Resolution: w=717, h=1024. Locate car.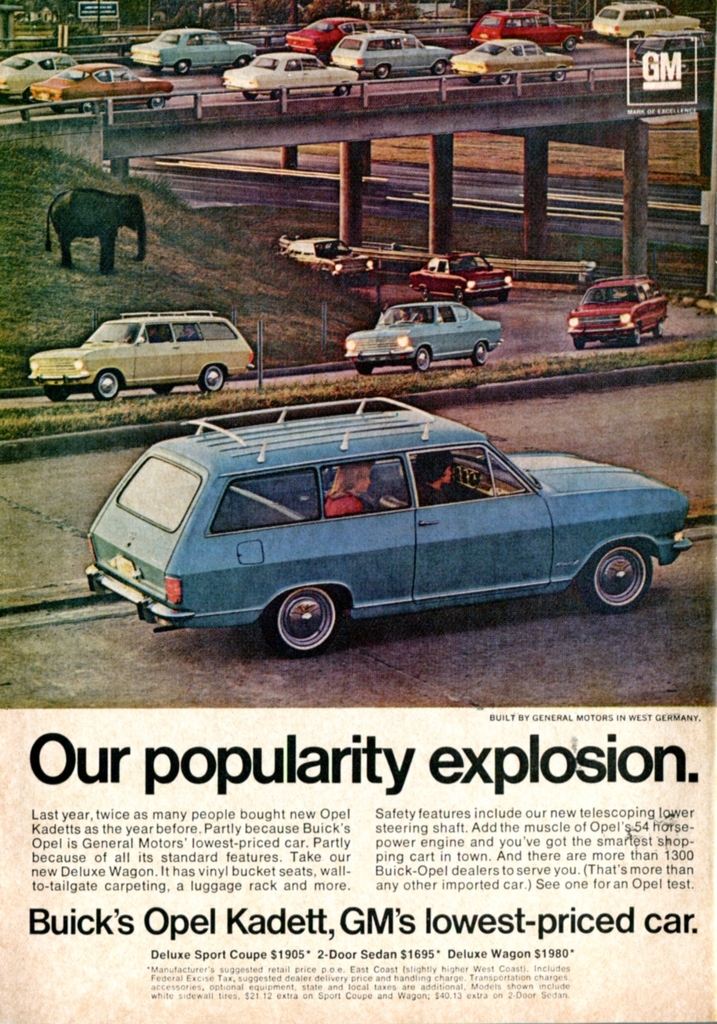
l=343, t=302, r=504, b=379.
